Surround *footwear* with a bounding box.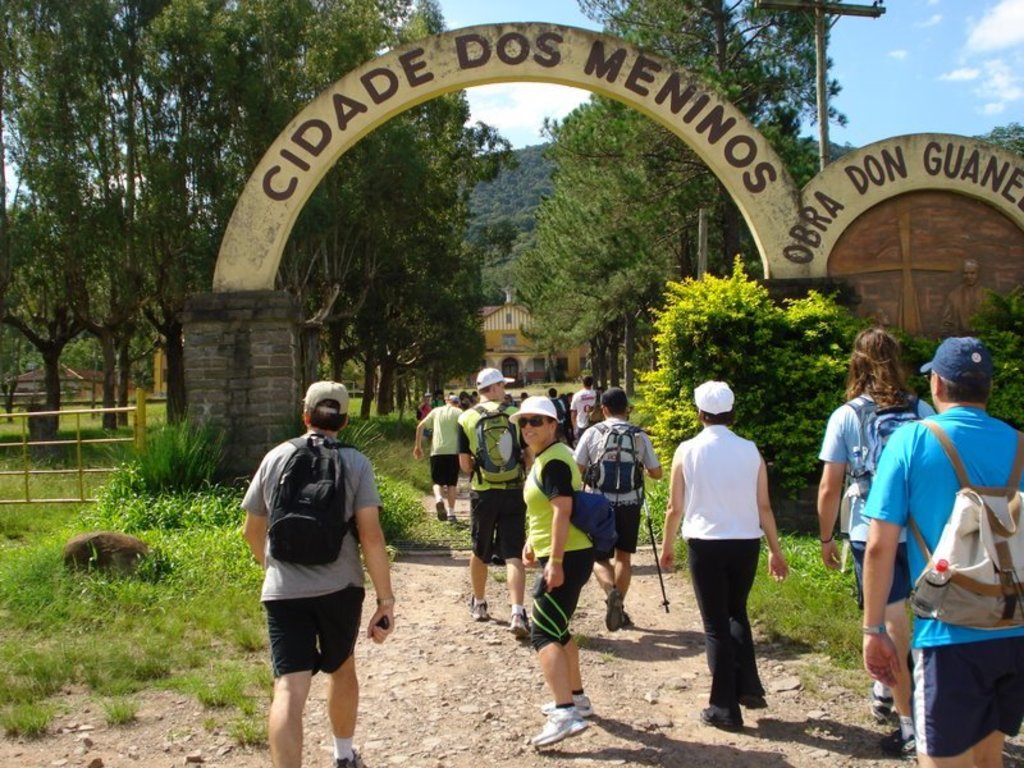
339, 748, 361, 767.
